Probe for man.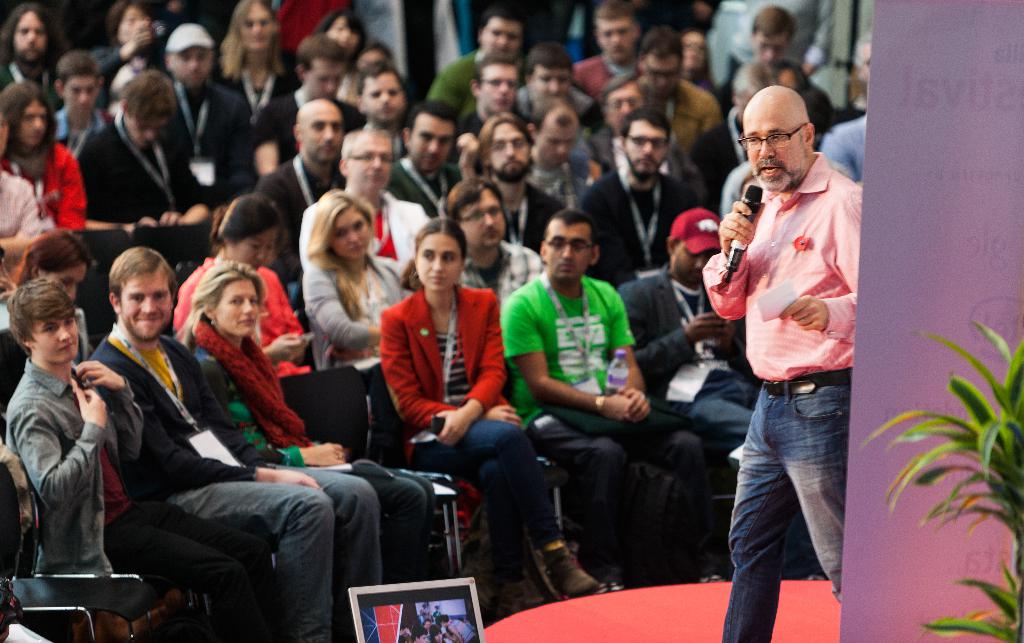
Probe result: box(385, 97, 481, 218).
